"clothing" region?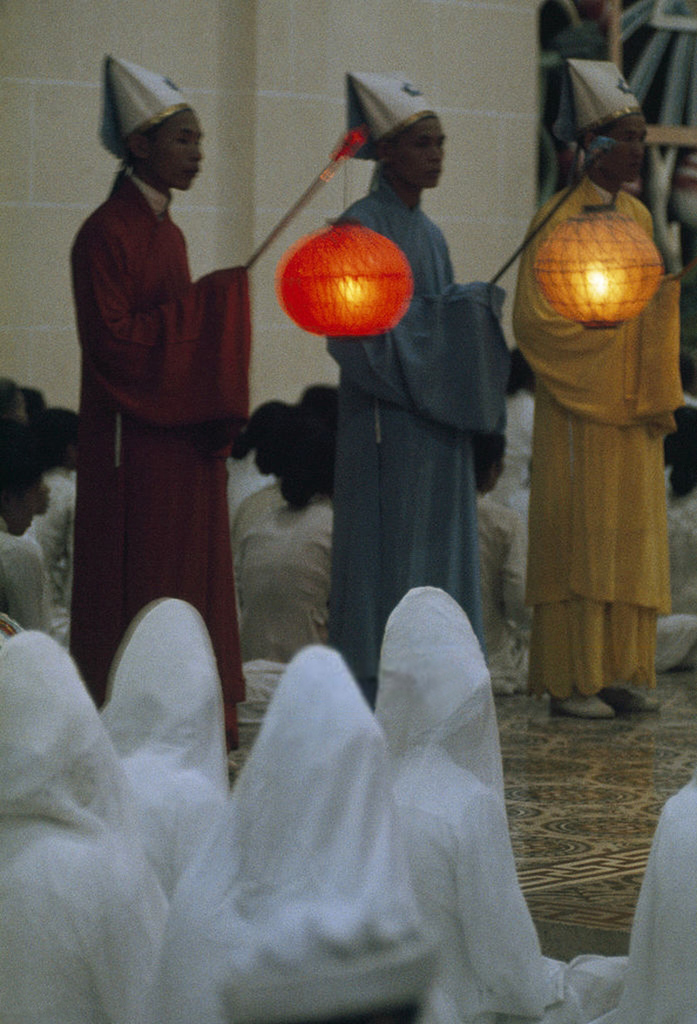
BBox(324, 172, 504, 706)
